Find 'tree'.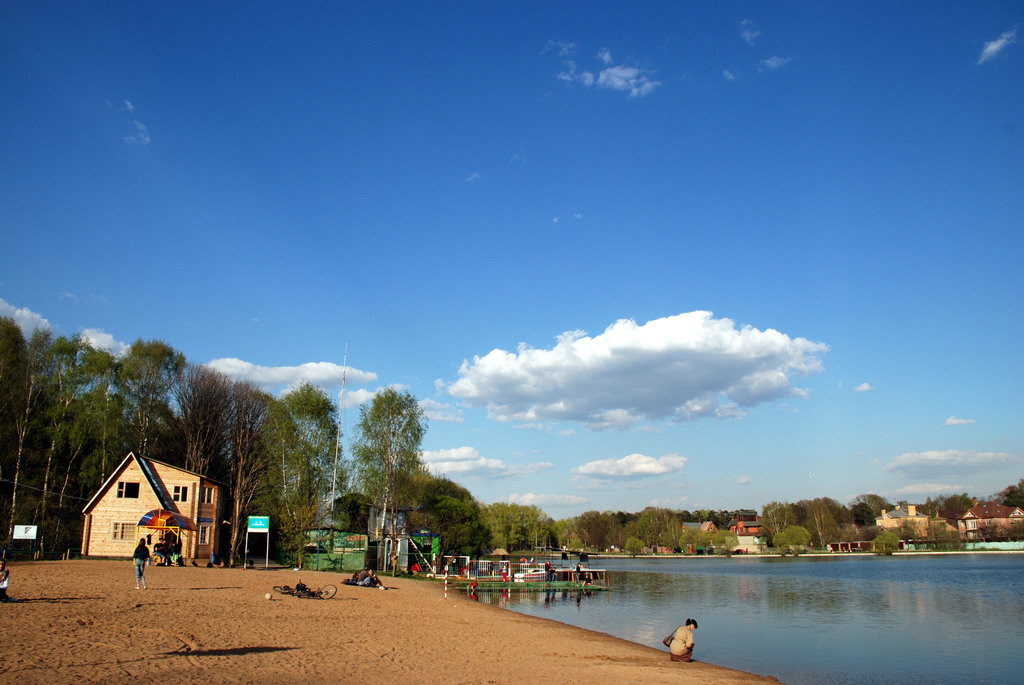
BBox(557, 512, 582, 552).
